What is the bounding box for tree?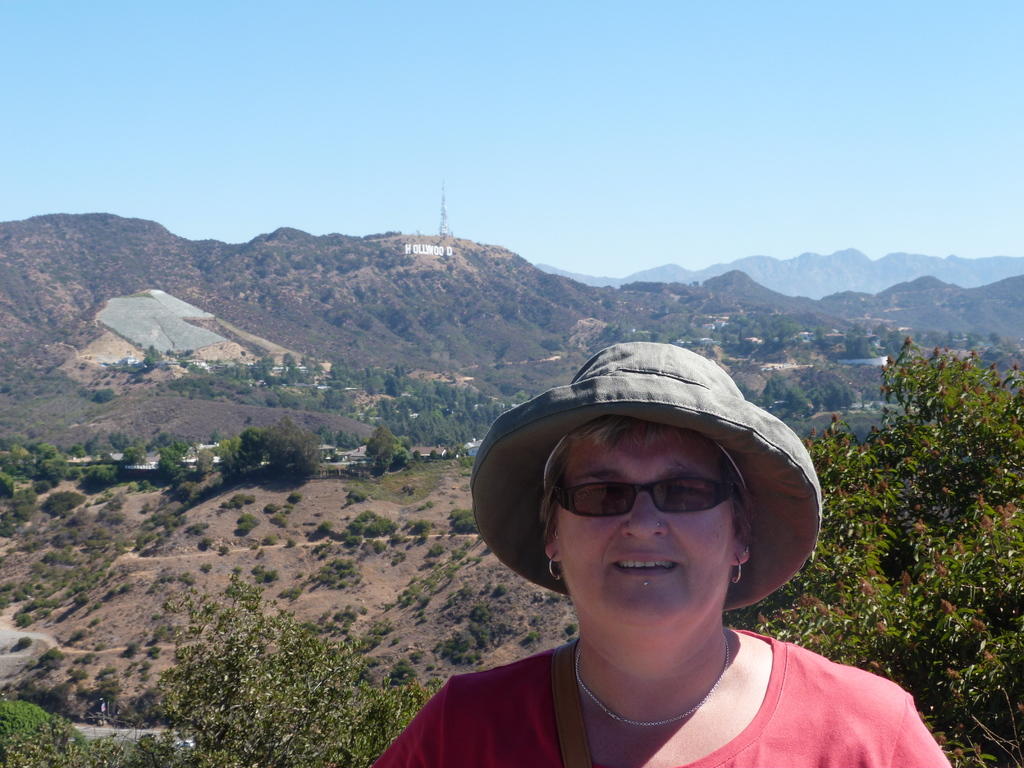
(391,431,412,468).
